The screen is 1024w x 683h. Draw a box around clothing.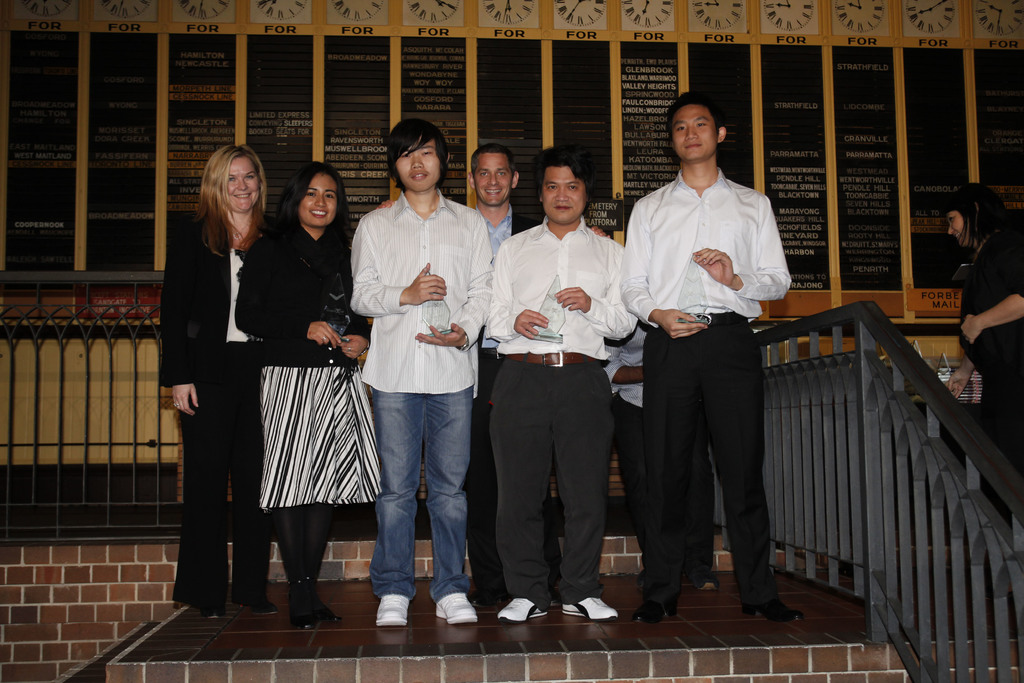
(x1=152, y1=212, x2=296, y2=607).
